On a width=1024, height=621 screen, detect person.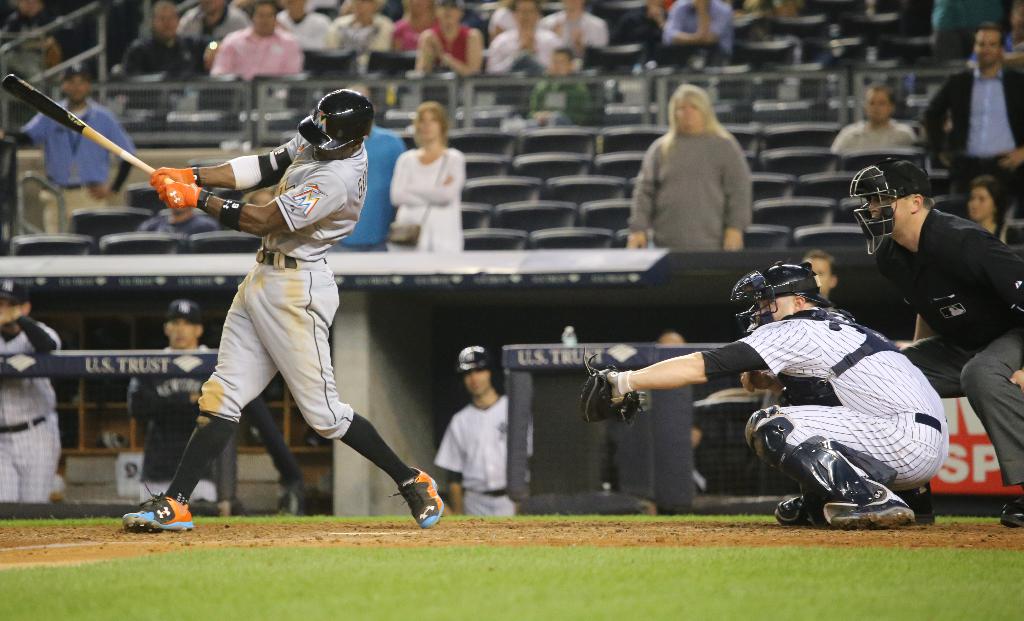
box(916, 25, 1023, 221).
